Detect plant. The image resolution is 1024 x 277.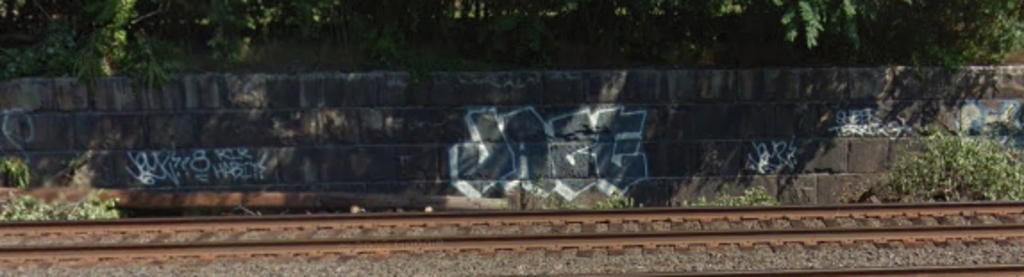
select_region(134, 32, 182, 84).
